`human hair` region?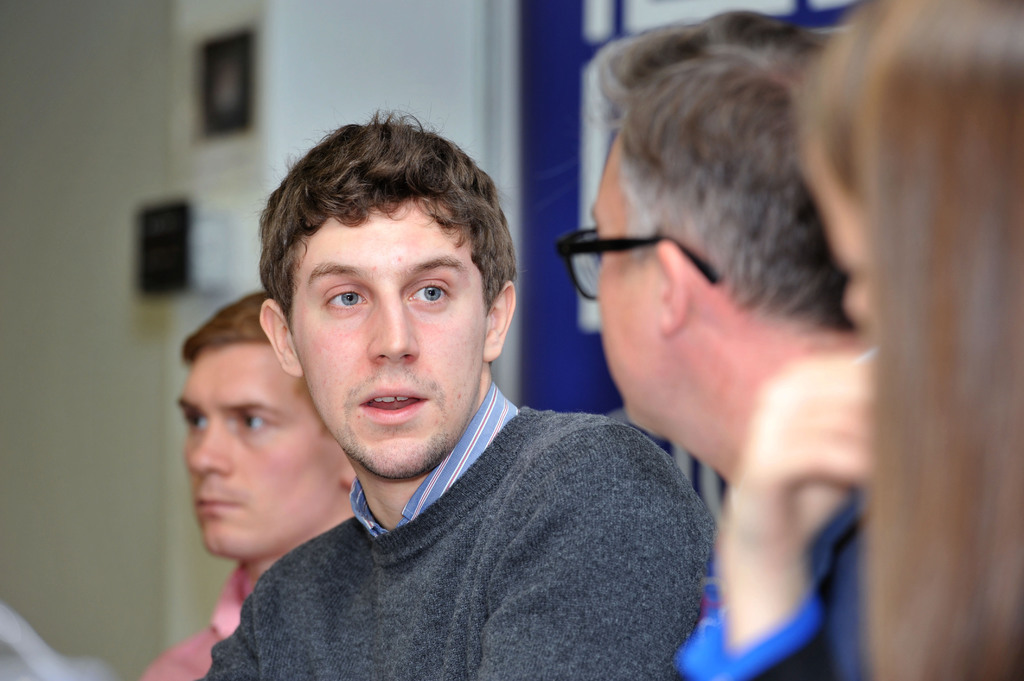
rect(264, 109, 531, 410)
